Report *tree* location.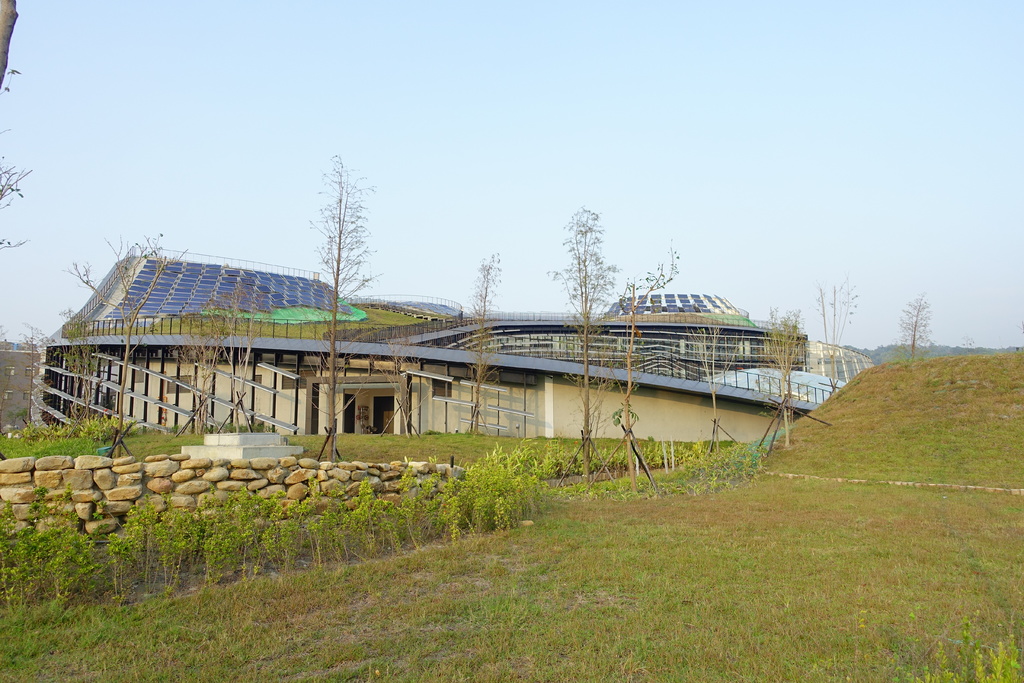
Report: (x1=60, y1=315, x2=101, y2=441).
